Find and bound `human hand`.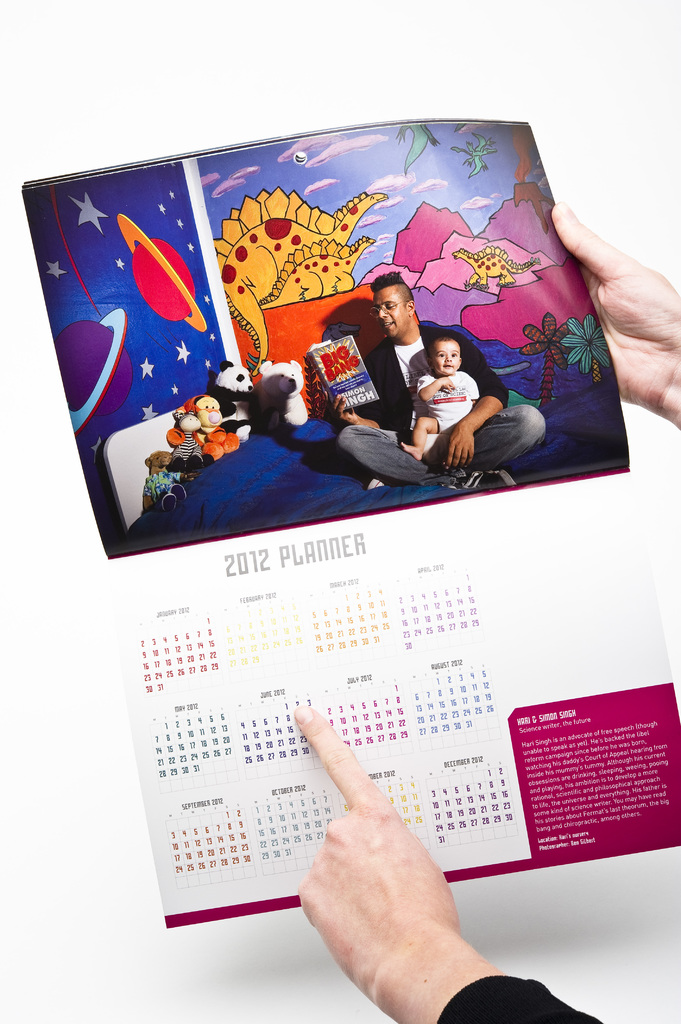
Bound: bbox(435, 376, 456, 393).
